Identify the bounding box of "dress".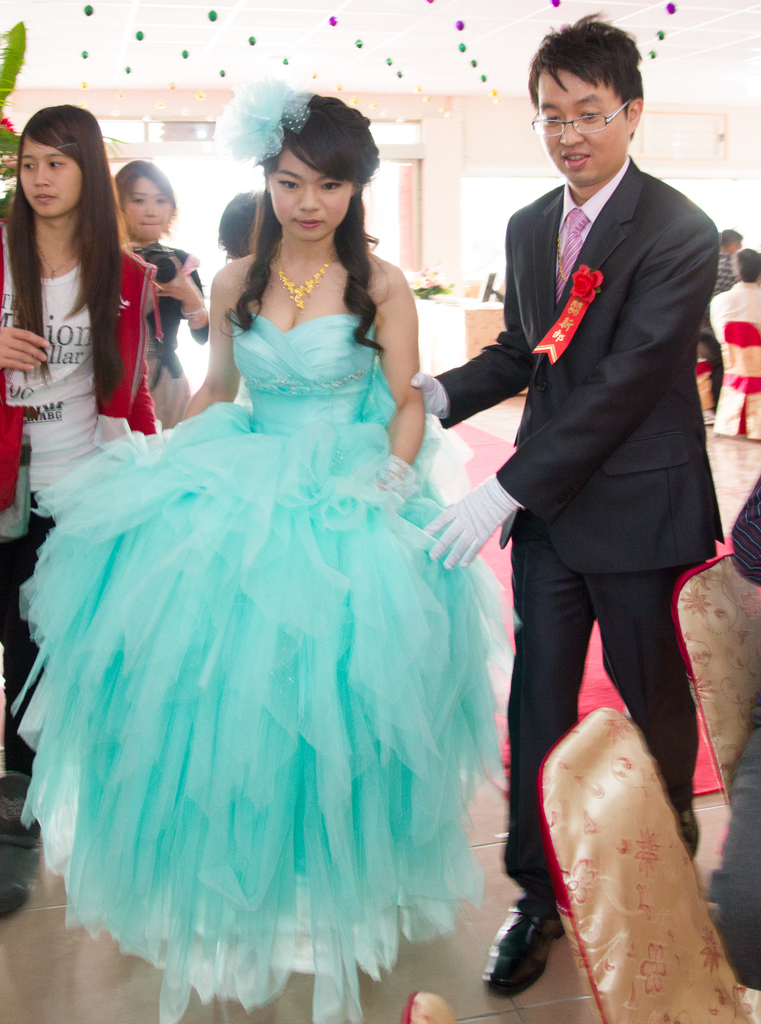
BBox(7, 319, 522, 1023).
